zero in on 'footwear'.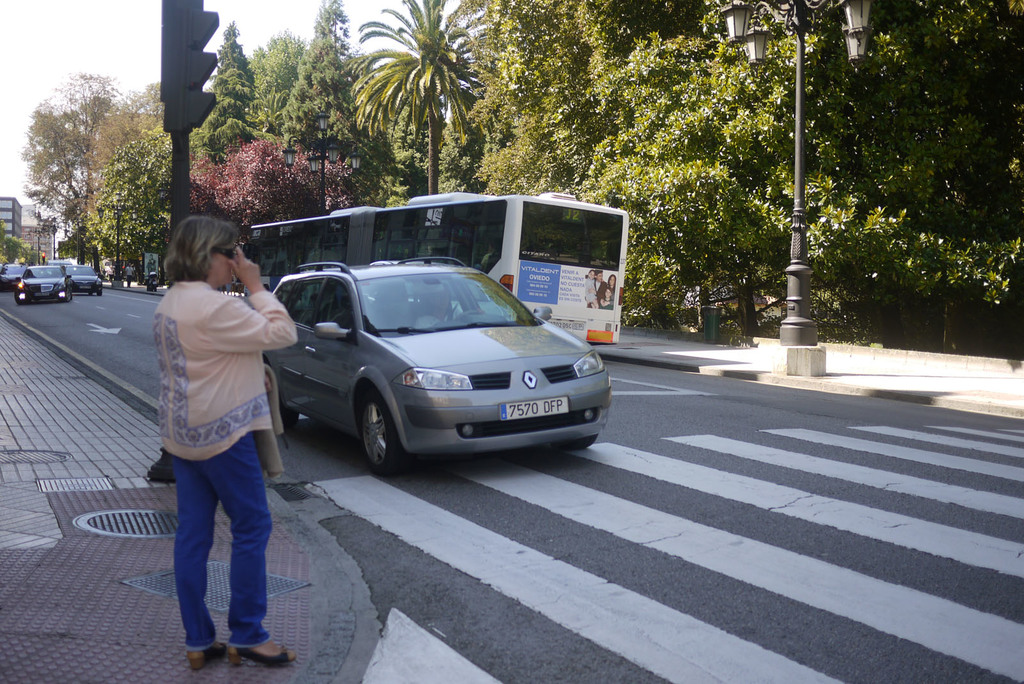
Zeroed in: bbox=[184, 641, 228, 672].
